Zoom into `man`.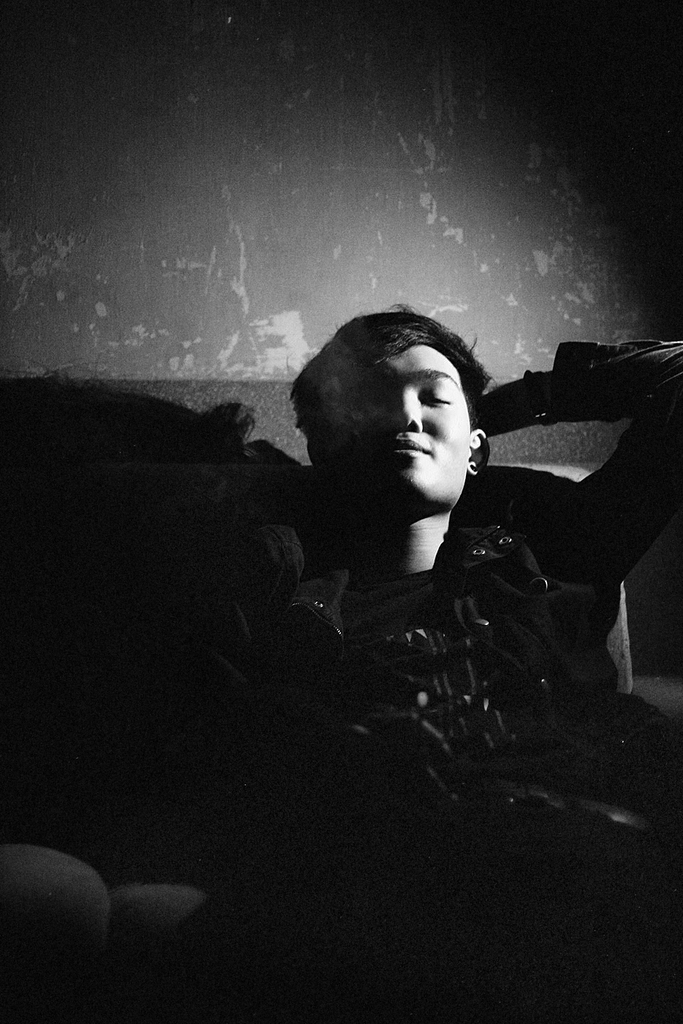
Zoom target: select_region(17, 313, 682, 1007).
